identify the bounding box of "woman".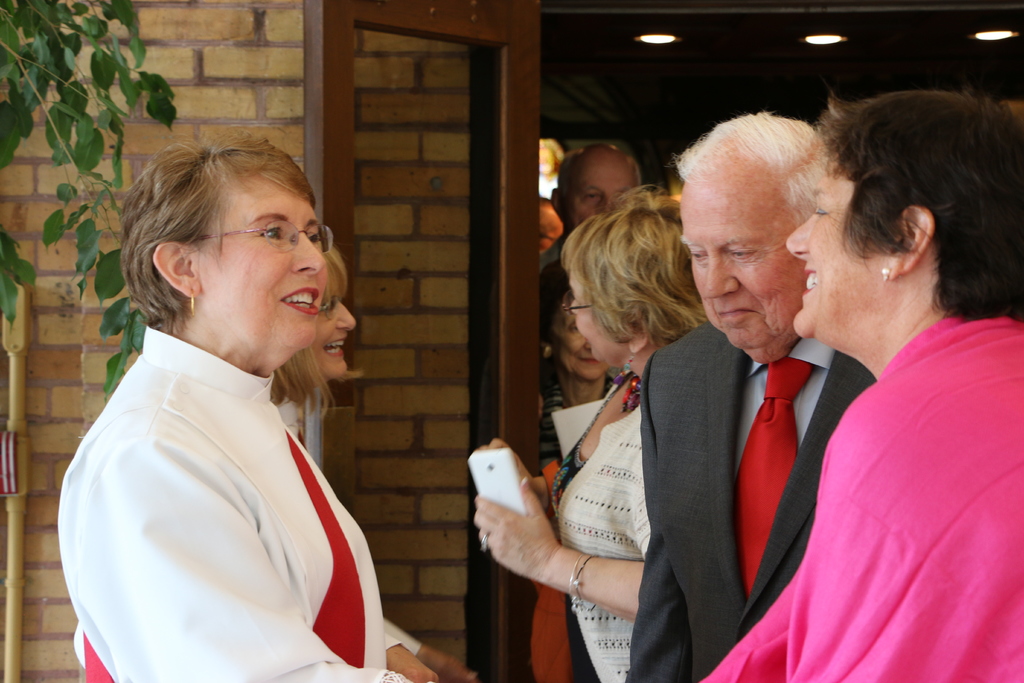
[67, 225, 362, 680].
